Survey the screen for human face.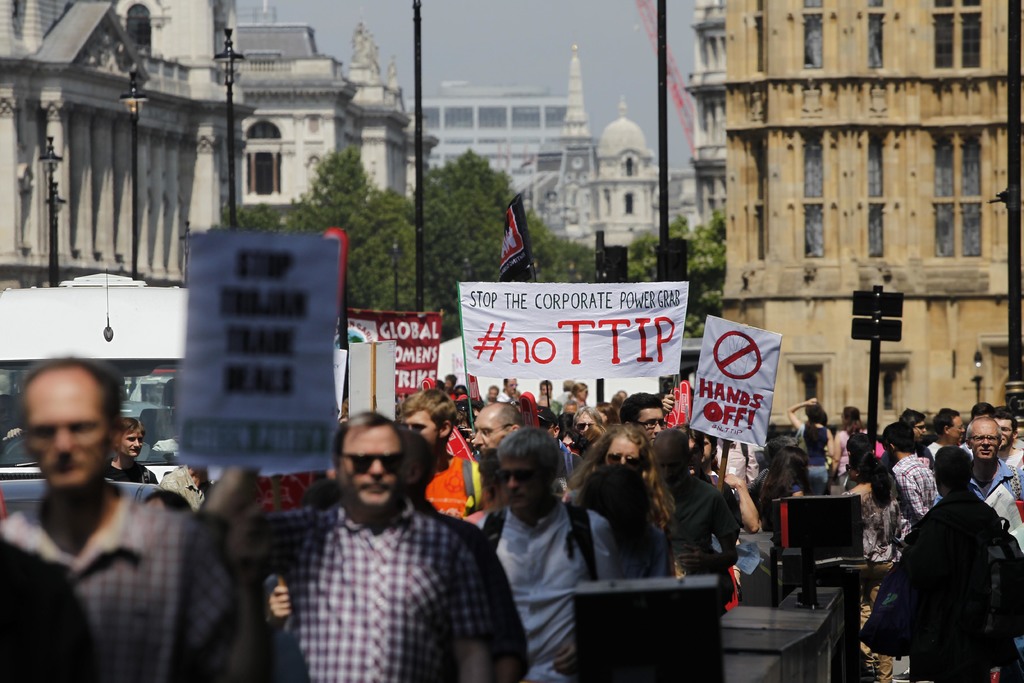
Survey found: select_region(403, 409, 445, 452).
